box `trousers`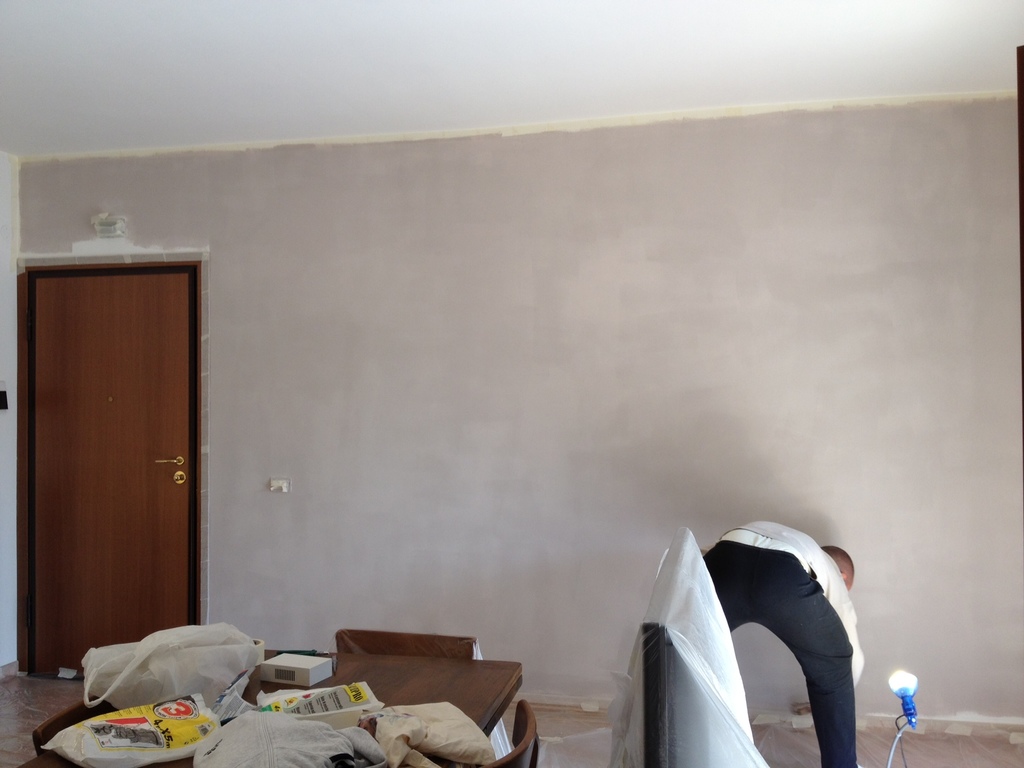
x1=705 y1=543 x2=859 y2=767
